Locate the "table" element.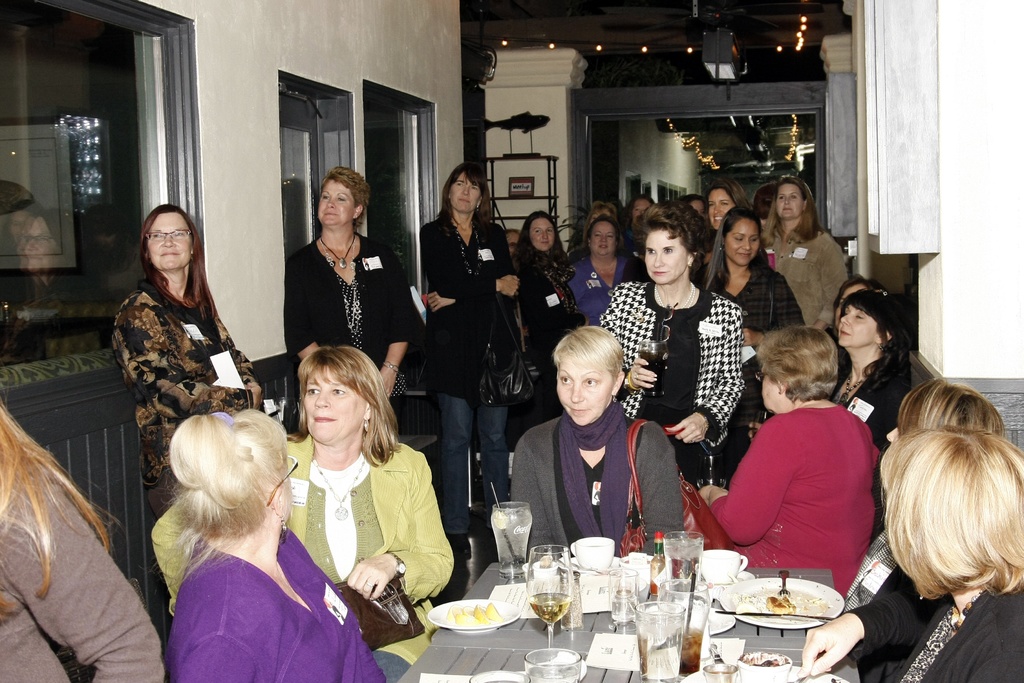
Element bbox: detection(385, 561, 859, 682).
